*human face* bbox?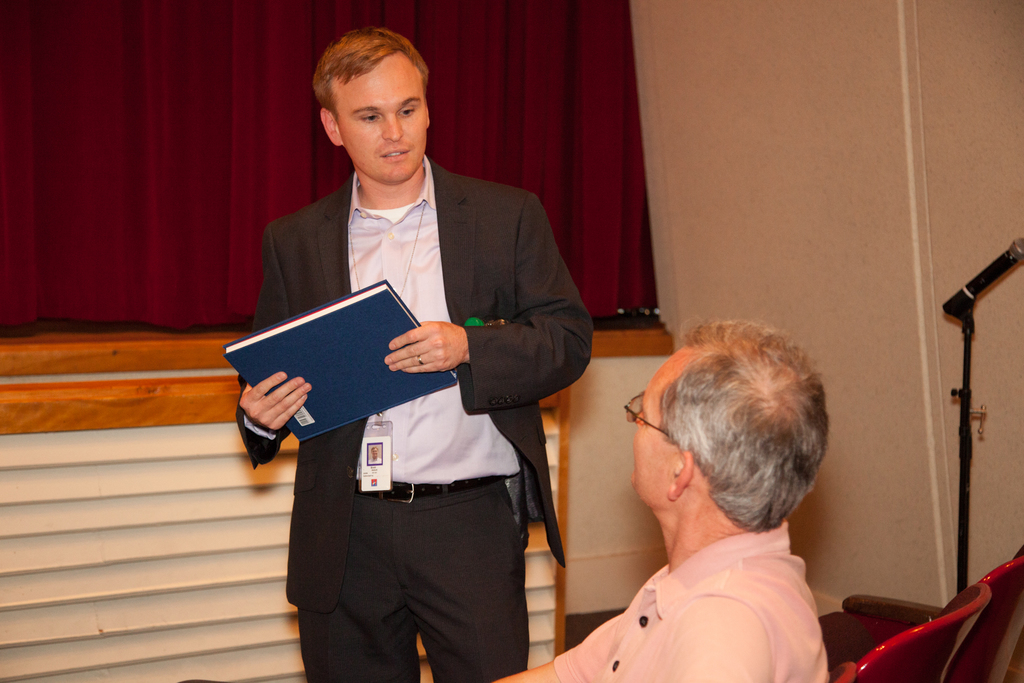
[x1=635, y1=349, x2=701, y2=509]
